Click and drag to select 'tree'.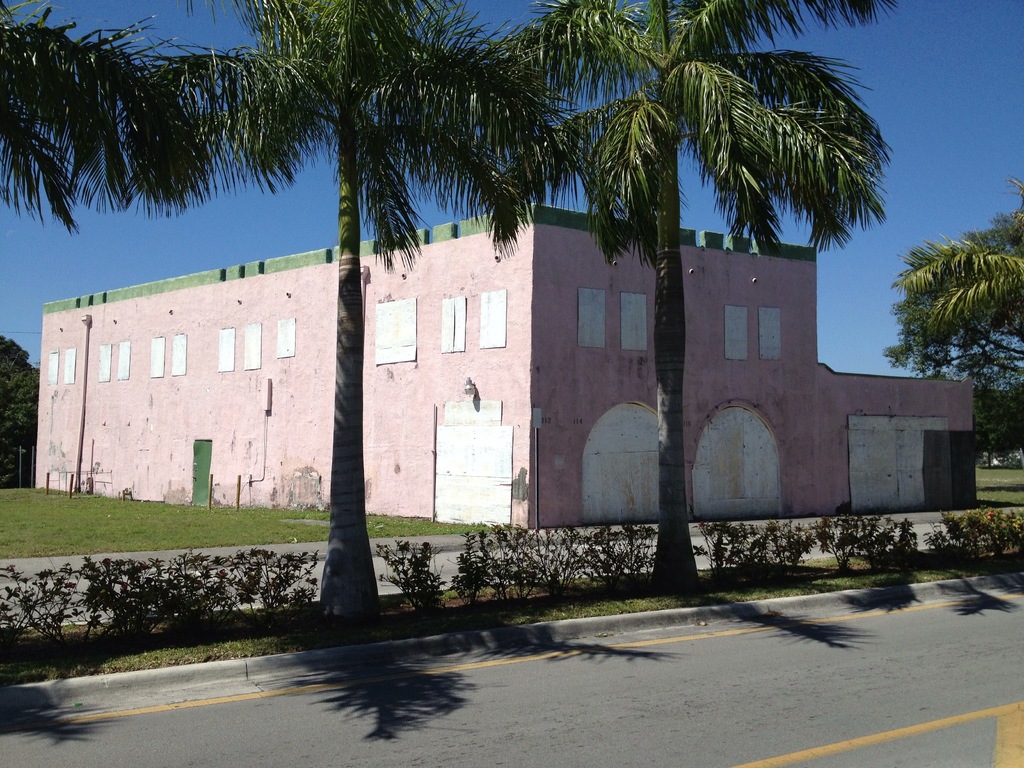
Selection: (x1=515, y1=0, x2=900, y2=595).
